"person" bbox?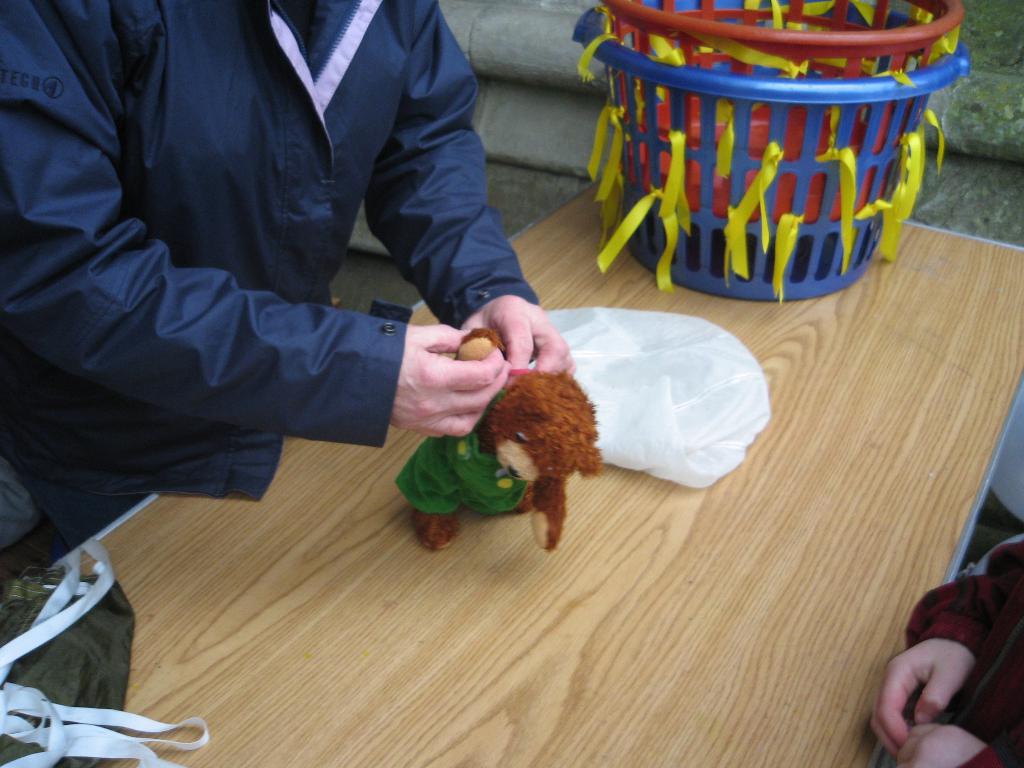
select_region(873, 538, 1023, 767)
